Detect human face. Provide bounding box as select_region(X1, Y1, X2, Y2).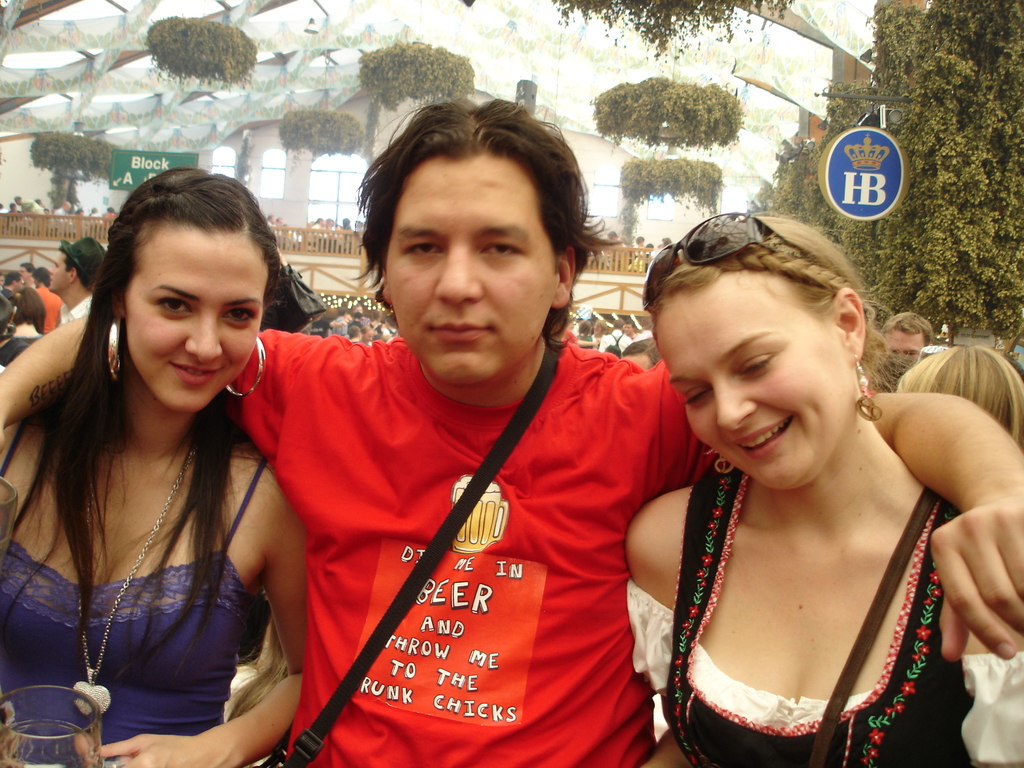
select_region(44, 246, 75, 298).
